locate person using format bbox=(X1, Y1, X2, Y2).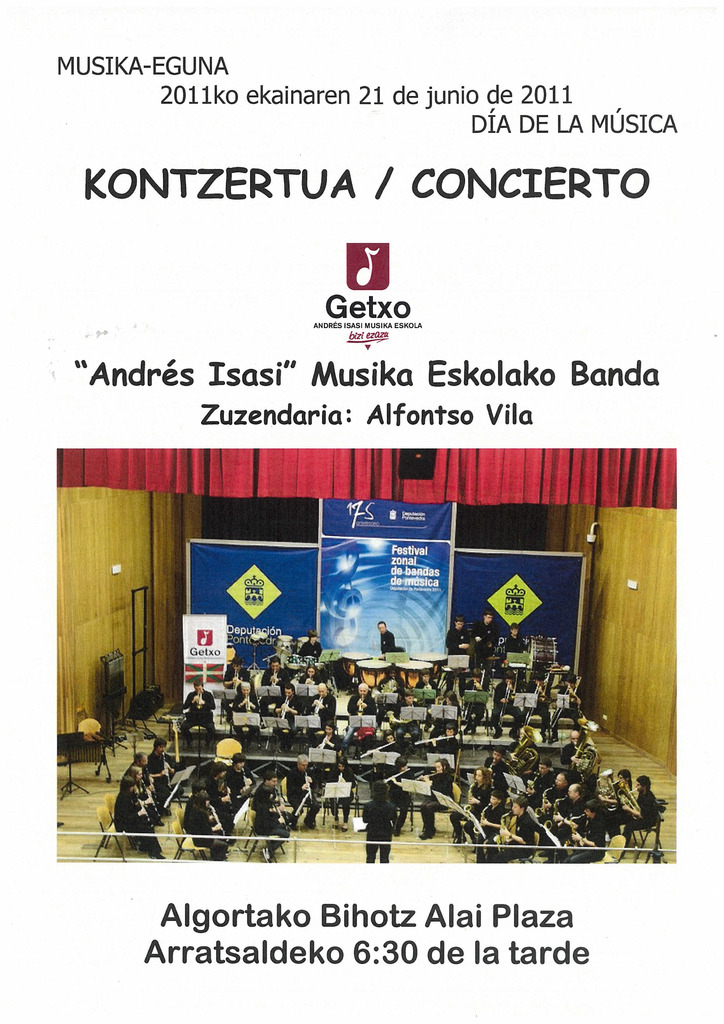
bbox=(288, 758, 321, 826).
